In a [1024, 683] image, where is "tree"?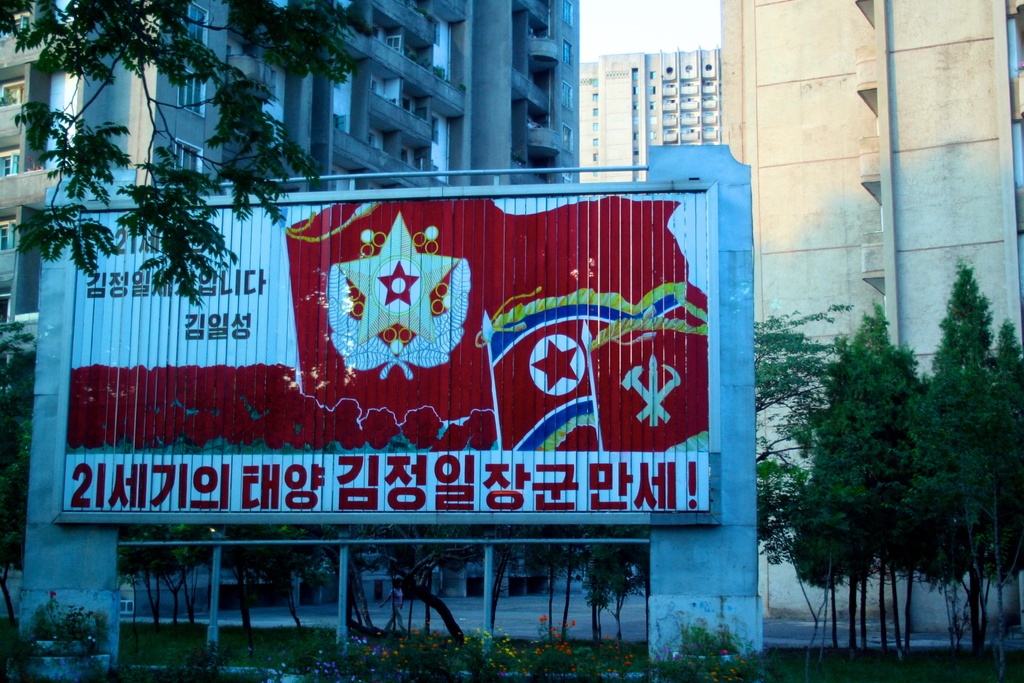
(left=0, top=0, right=365, bottom=318).
